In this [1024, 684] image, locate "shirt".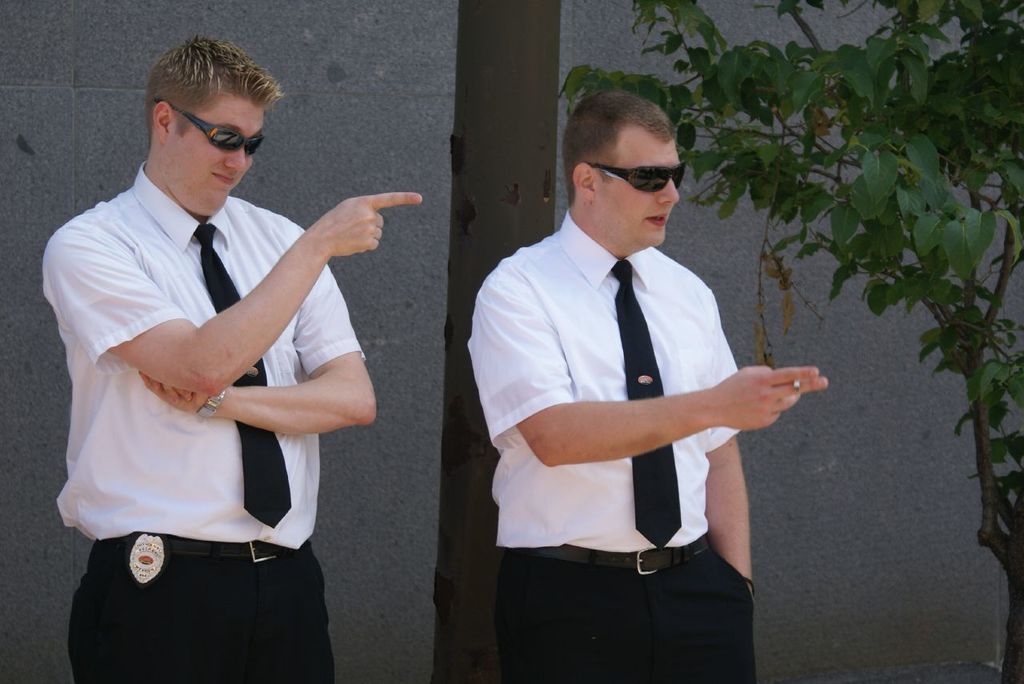
Bounding box: [42,164,374,550].
